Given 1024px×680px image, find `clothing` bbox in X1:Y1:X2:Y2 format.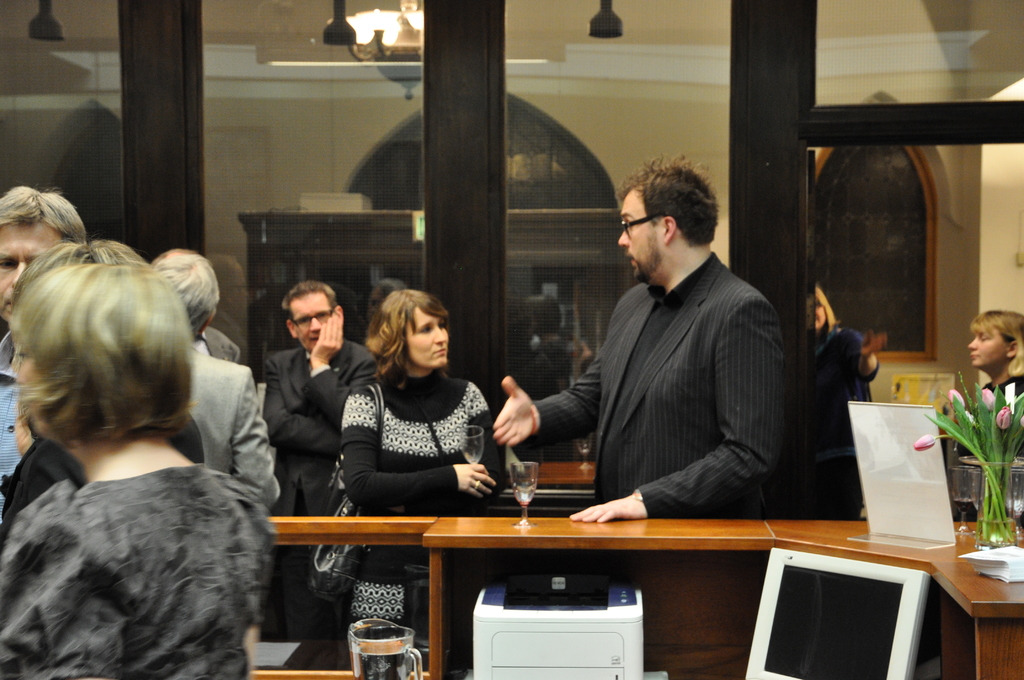
532:203:813:544.
